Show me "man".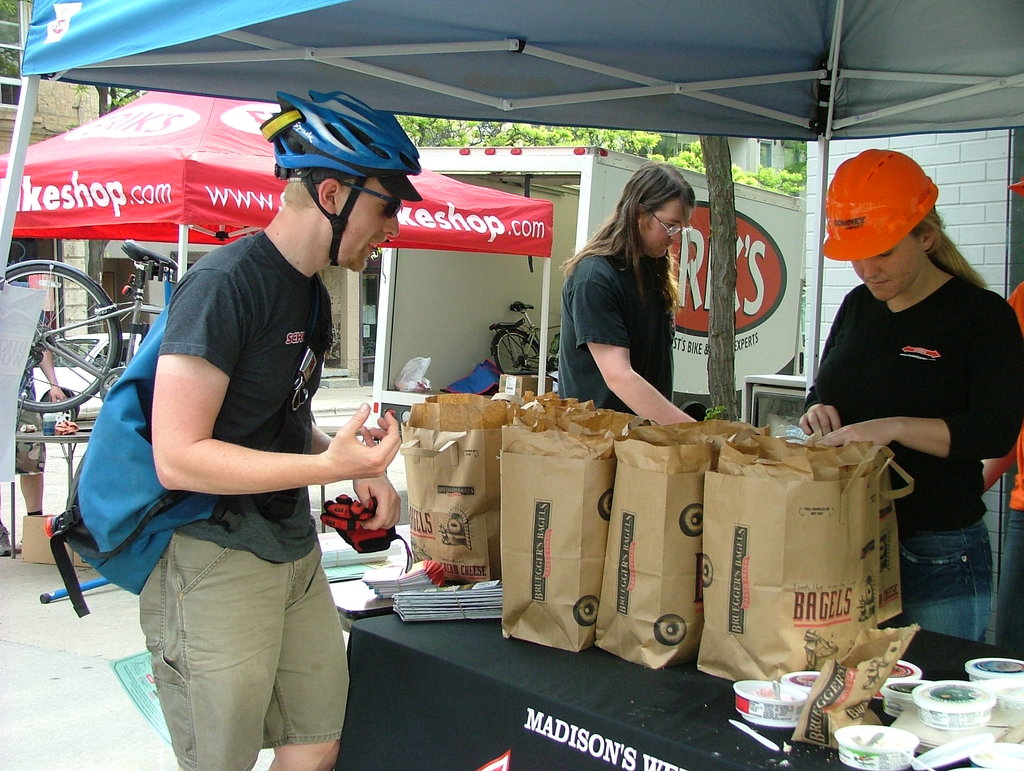
"man" is here: Rect(85, 111, 387, 768).
